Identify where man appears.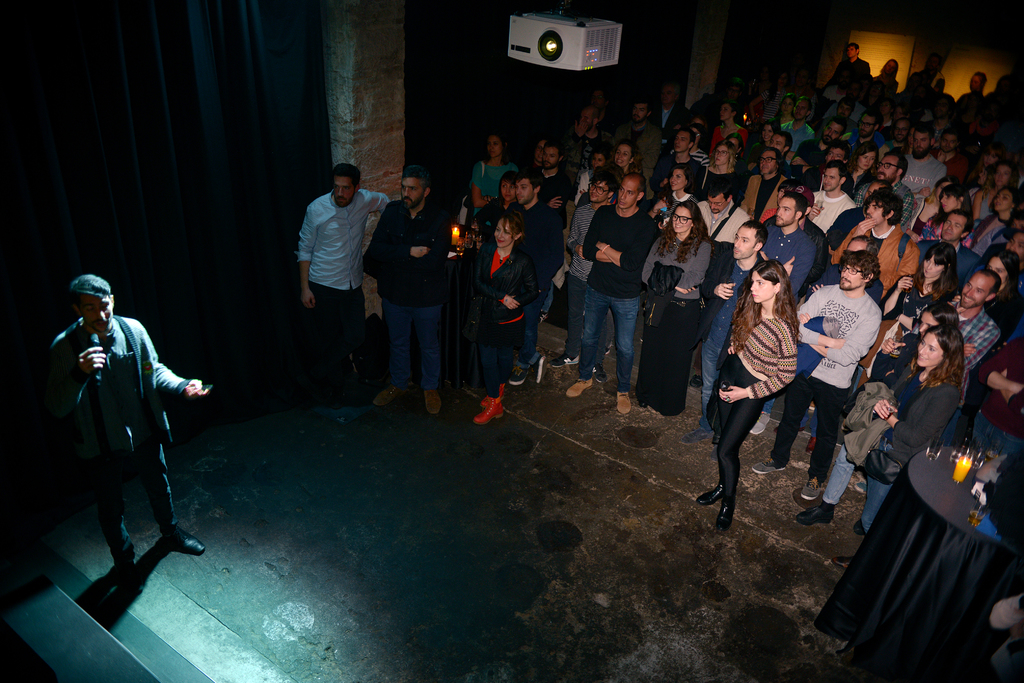
Appears at (652,86,684,150).
